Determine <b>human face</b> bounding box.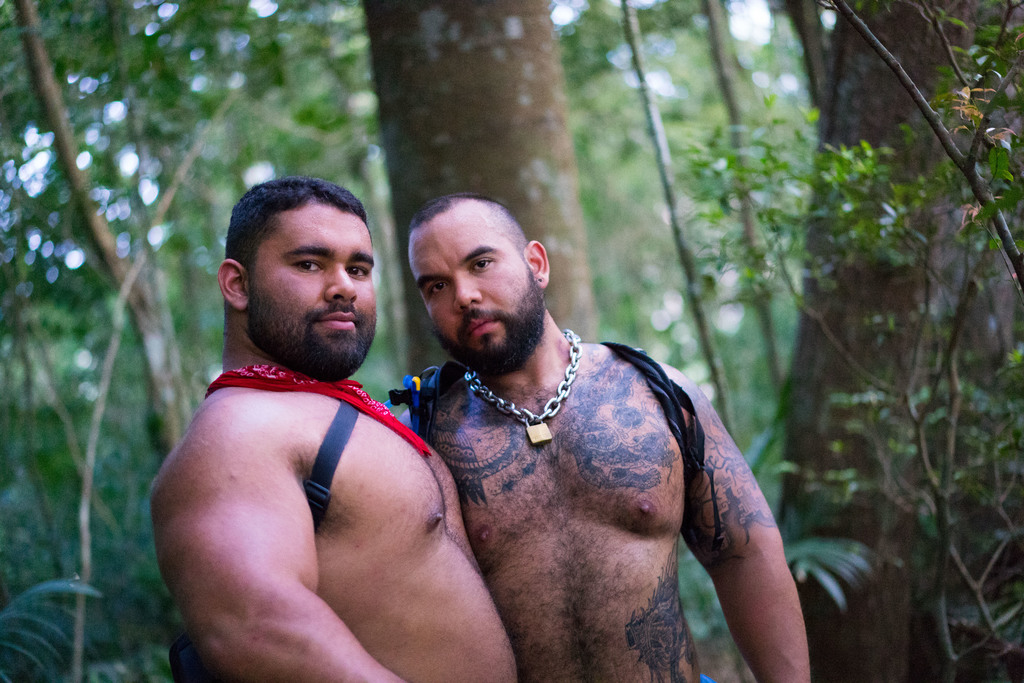
Determined: left=407, top=202, right=533, bottom=372.
